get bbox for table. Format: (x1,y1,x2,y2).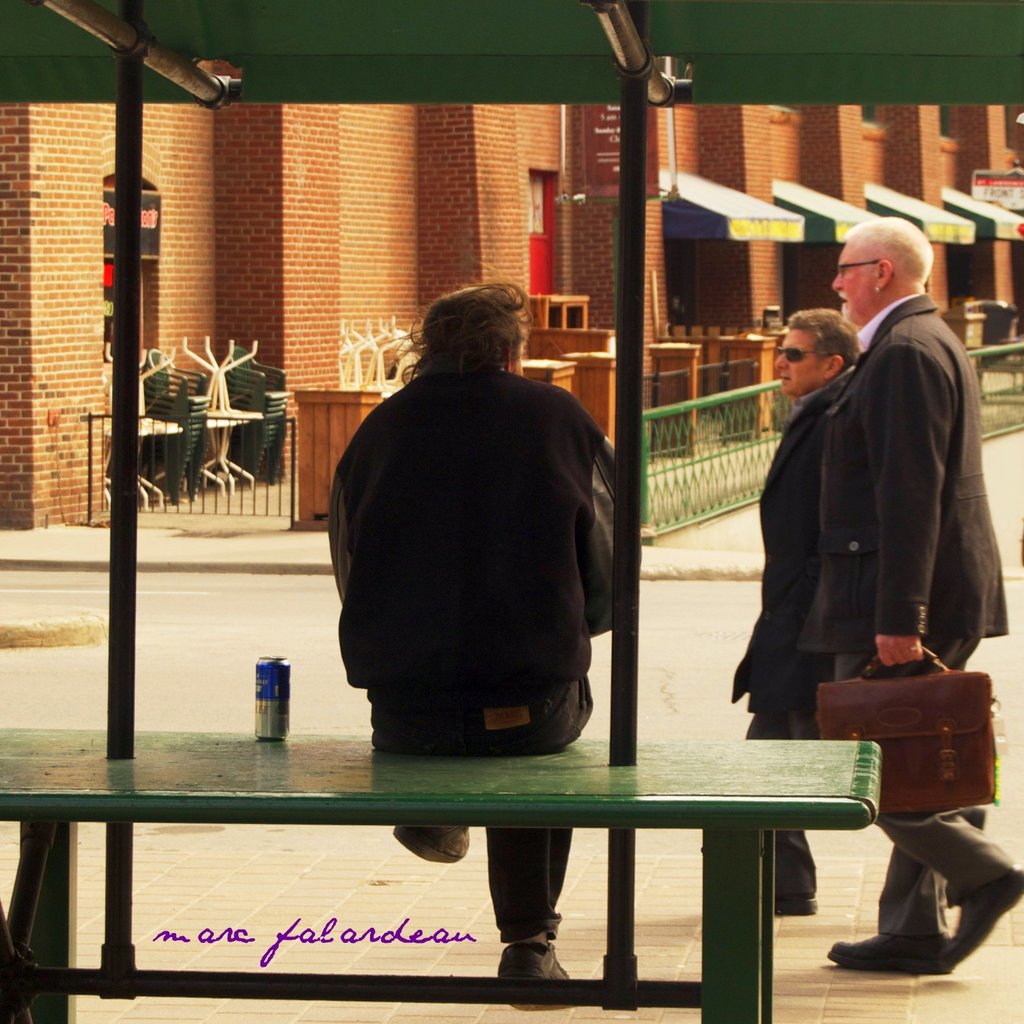
(448,657,970,980).
